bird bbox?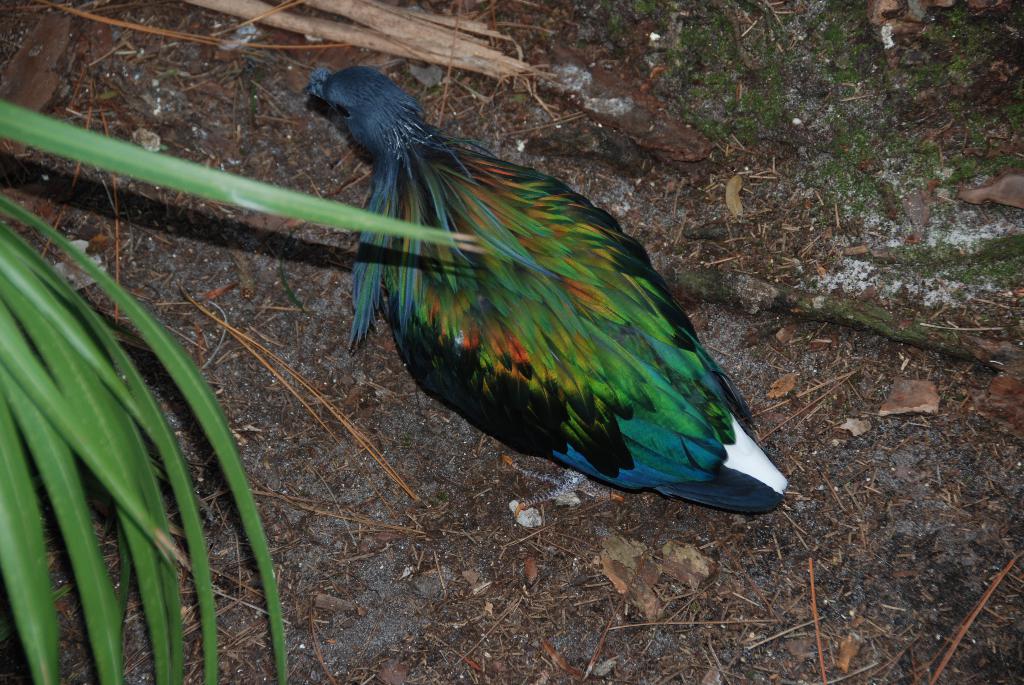
Rect(291, 42, 797, 532)
